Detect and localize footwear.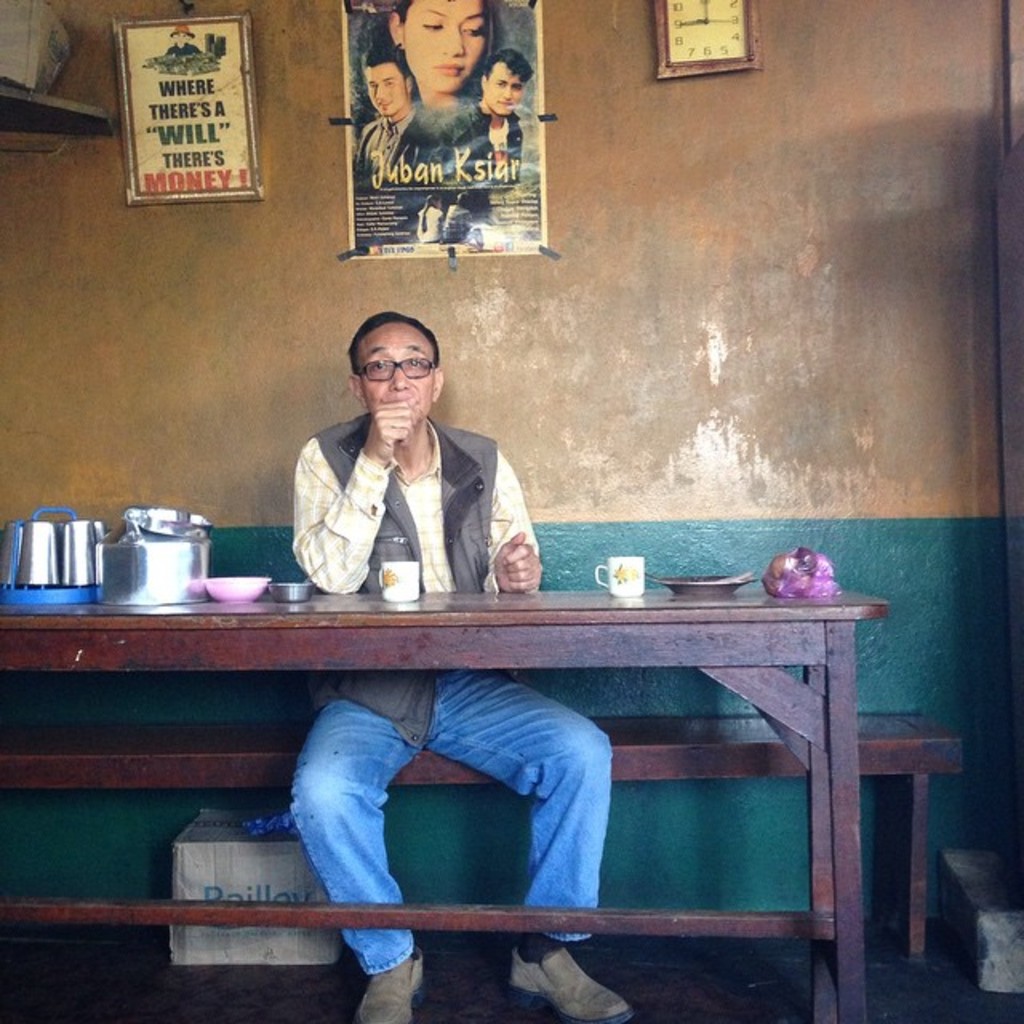
Localized at {"left": 358, "top": 949, "right": 426, "bottom": 1022}.
